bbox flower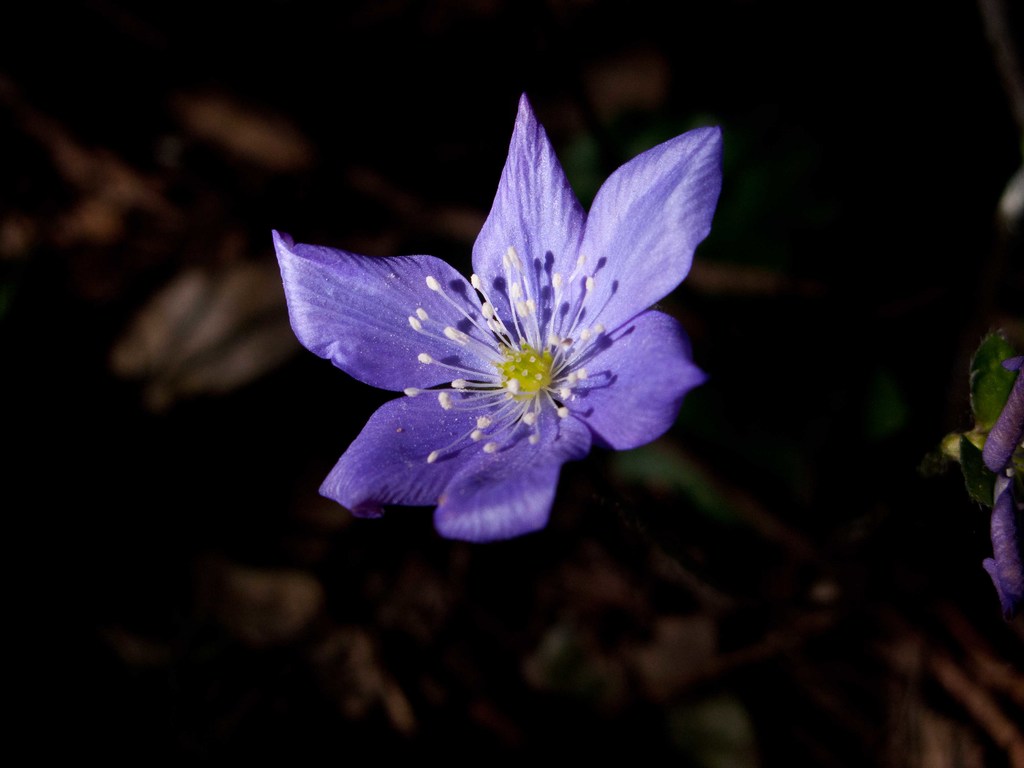
267/93/739/545
